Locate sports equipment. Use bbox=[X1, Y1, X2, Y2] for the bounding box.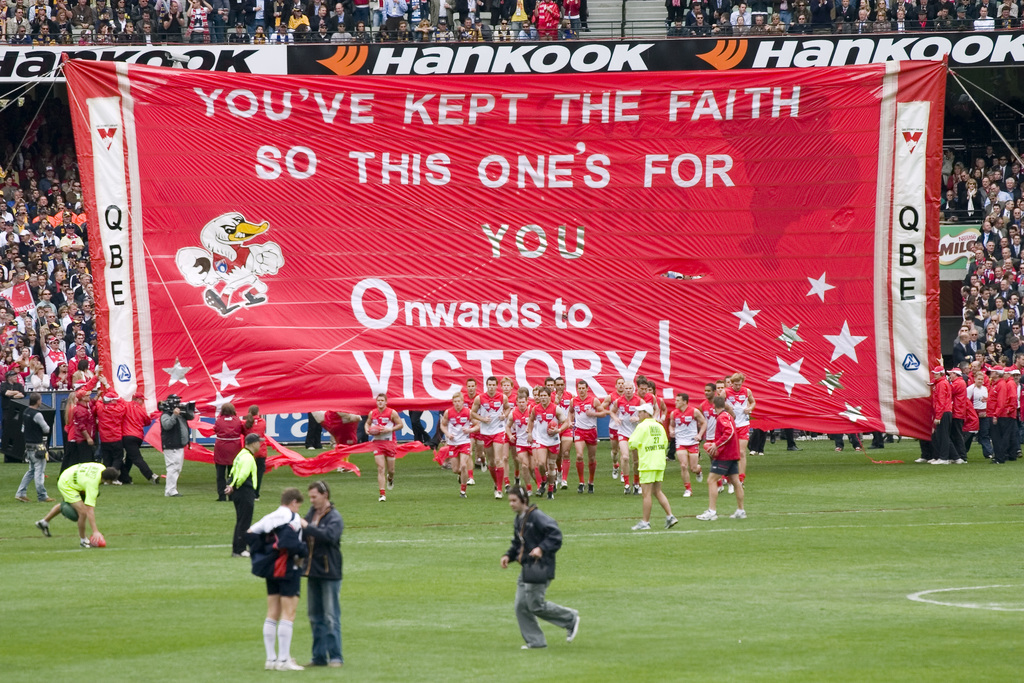
bbox=[387, 471, 392, 488].
